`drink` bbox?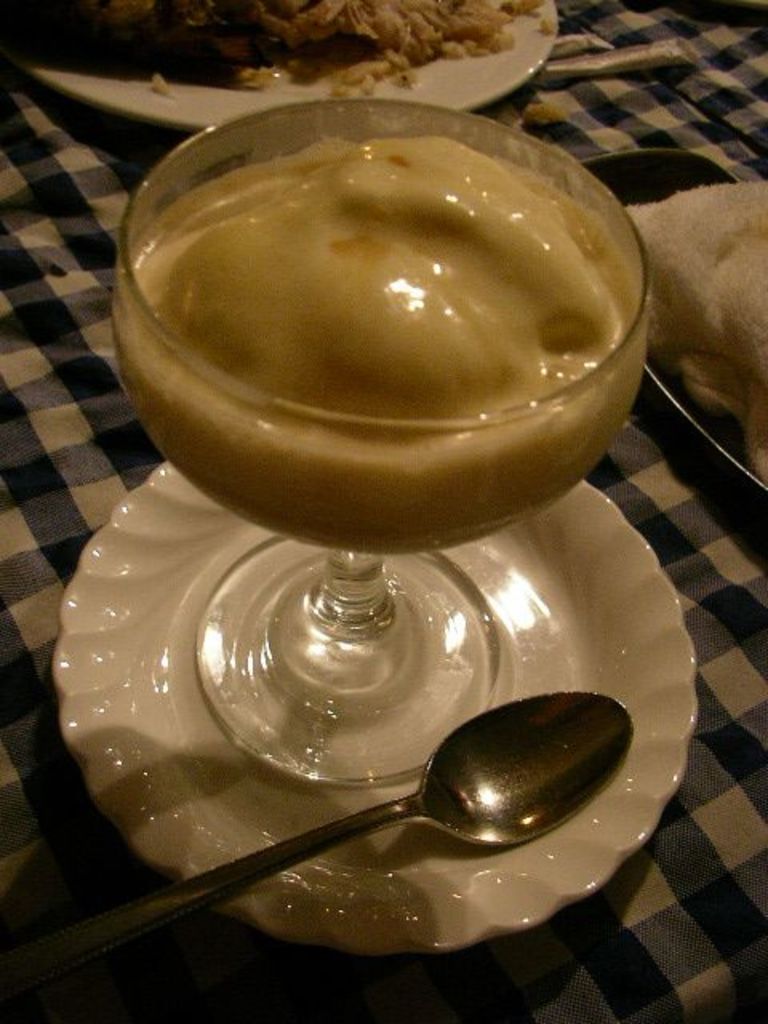
select_region(104, 101, 688, 571)
